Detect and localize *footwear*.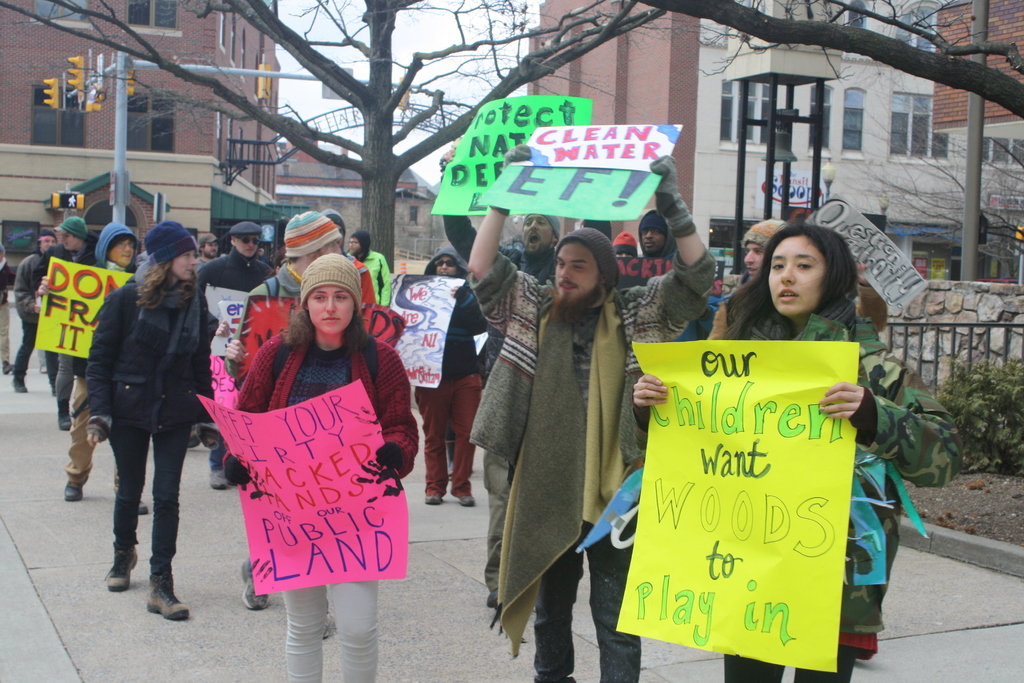
Localized at (left=458, top=493, right=477, bottom=506).
